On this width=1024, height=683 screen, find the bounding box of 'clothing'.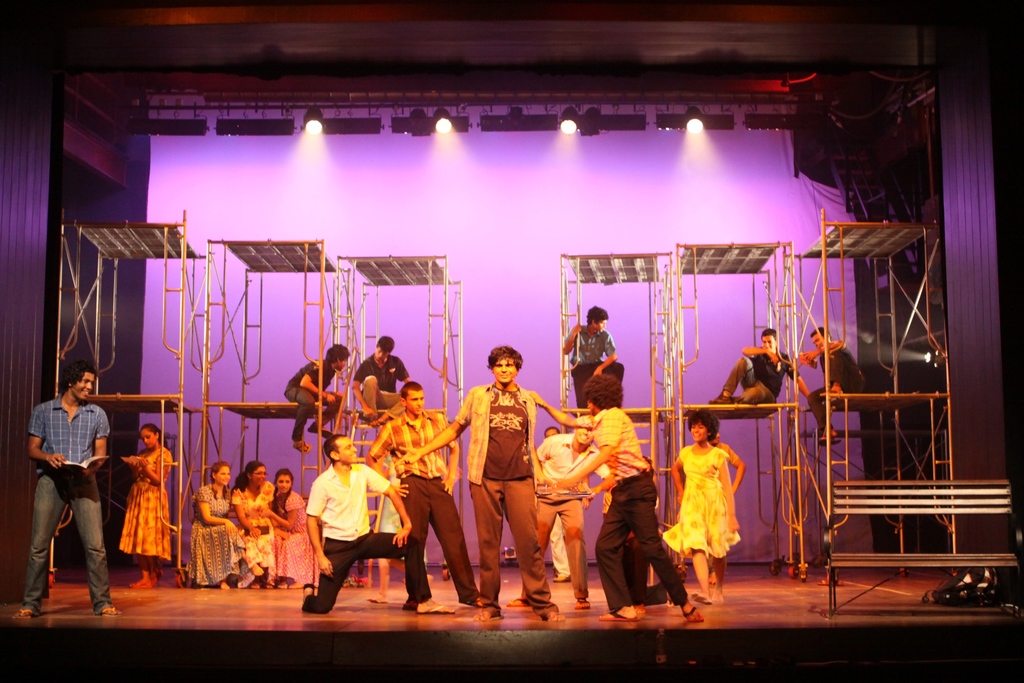
Bounding box: locate(712, 437, 739, 468).
